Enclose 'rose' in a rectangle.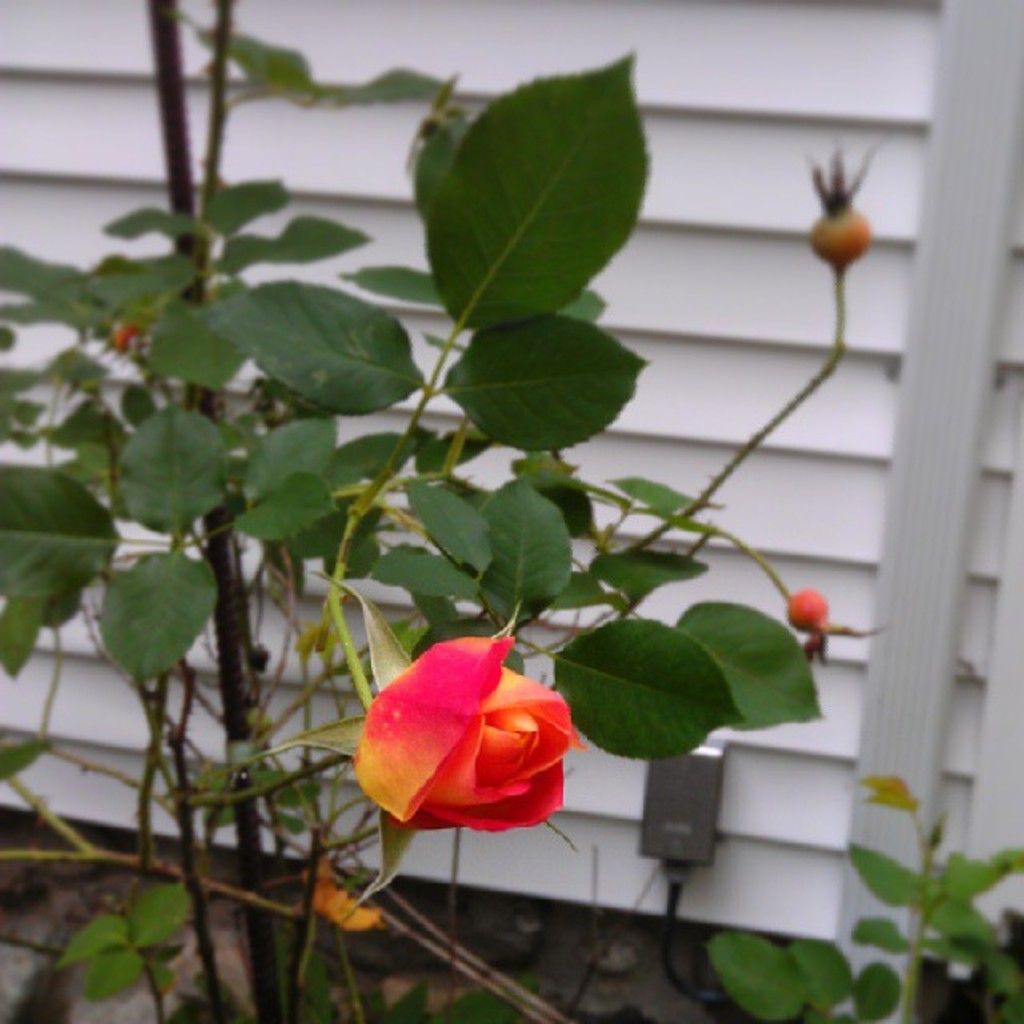
<region>354, 635, 590, 834</region>.
